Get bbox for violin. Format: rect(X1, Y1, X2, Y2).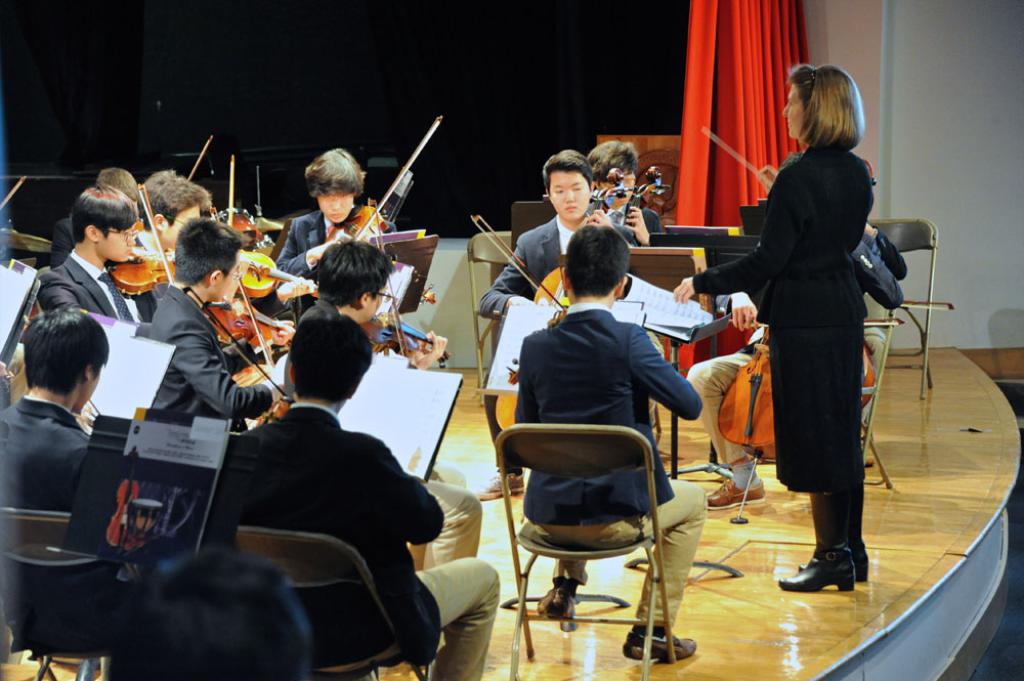
rect(104, 450, 150, 548).
